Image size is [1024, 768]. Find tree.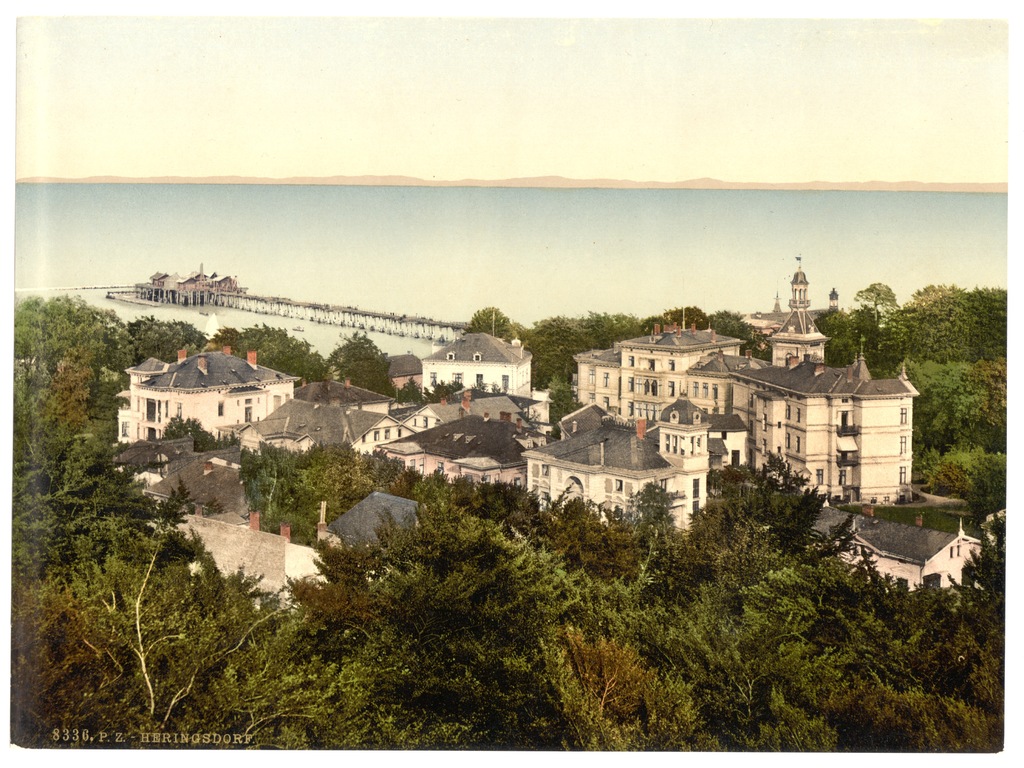
[148, 417, 214, 442].
